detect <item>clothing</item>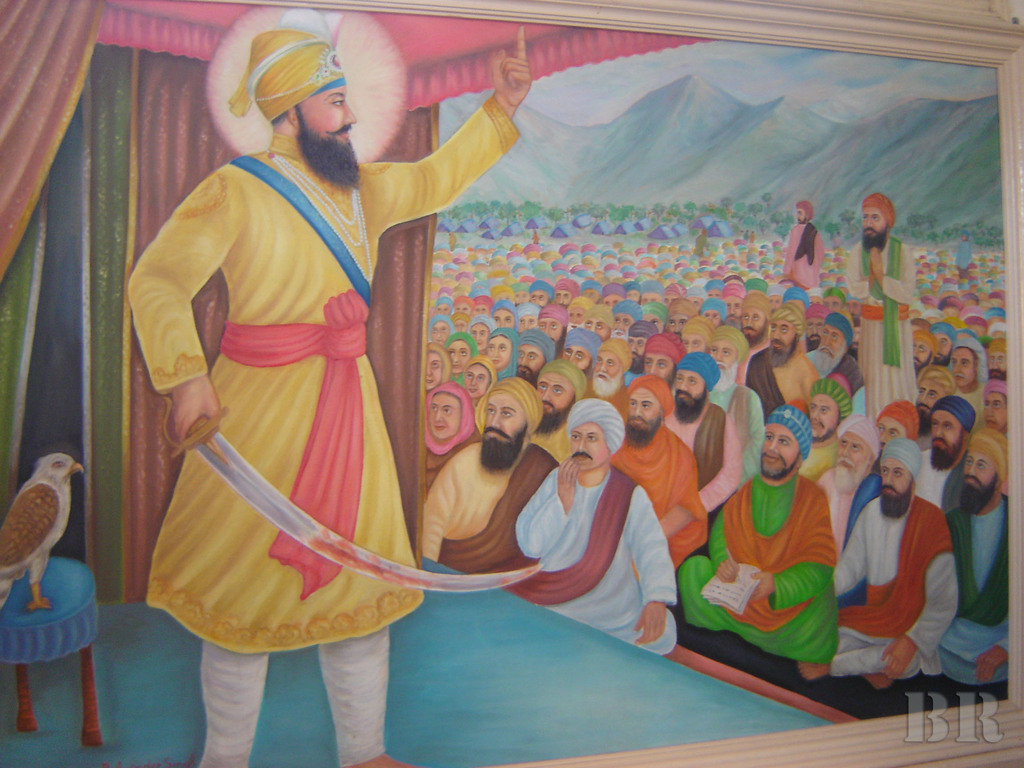
(424,444,551,572)
